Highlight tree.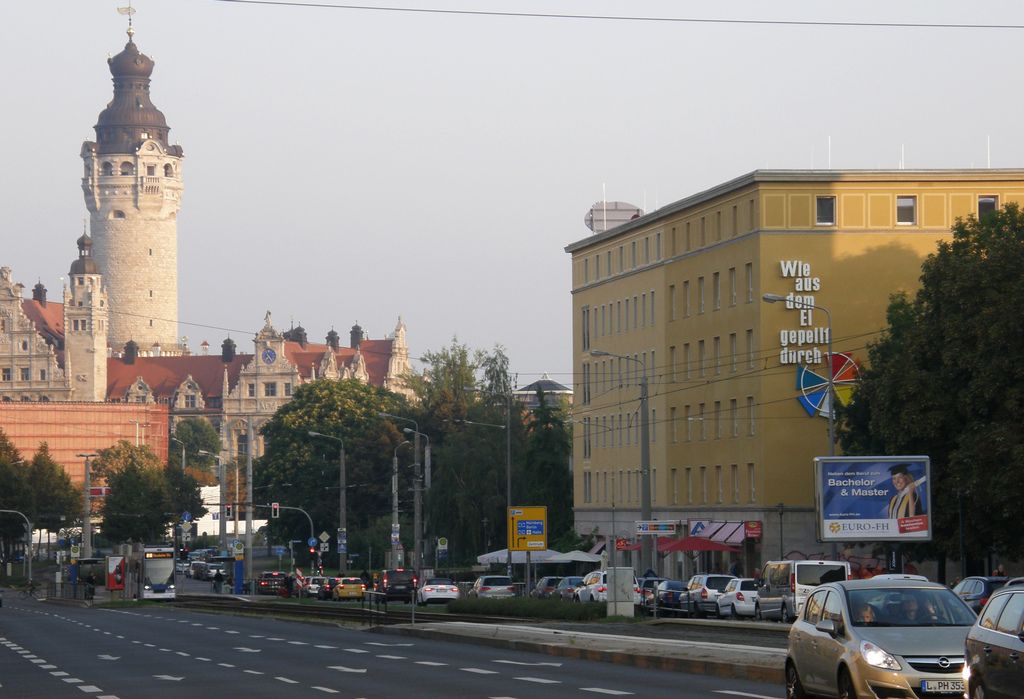
Highlighted region: (x1=86, y1=435, x2=164, y2=480).
